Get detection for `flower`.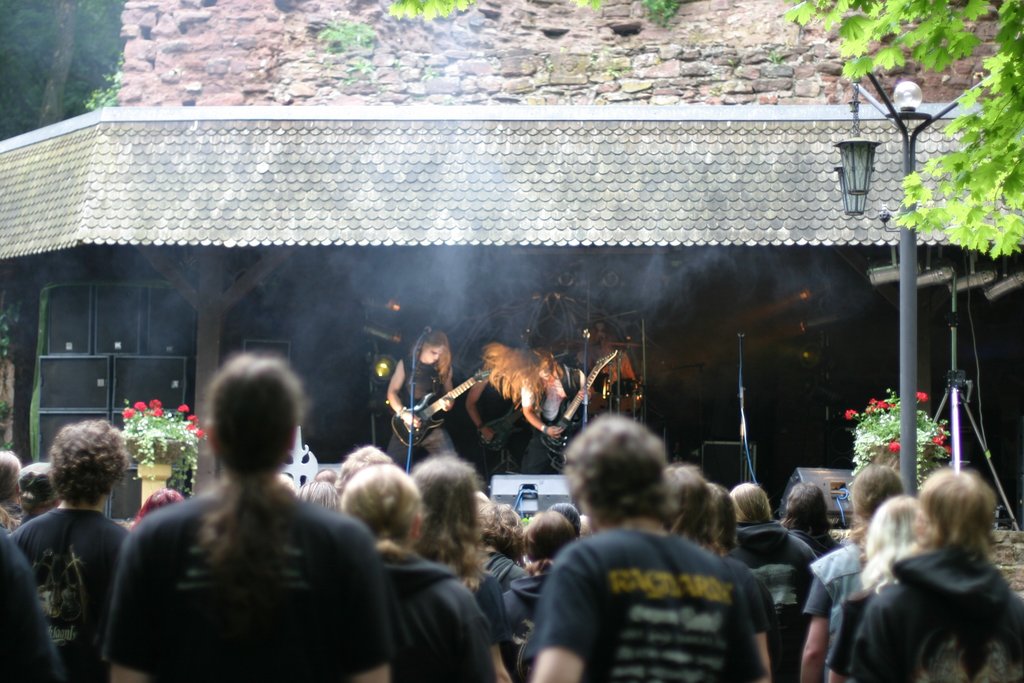
Detection: 916/388/929/403.
